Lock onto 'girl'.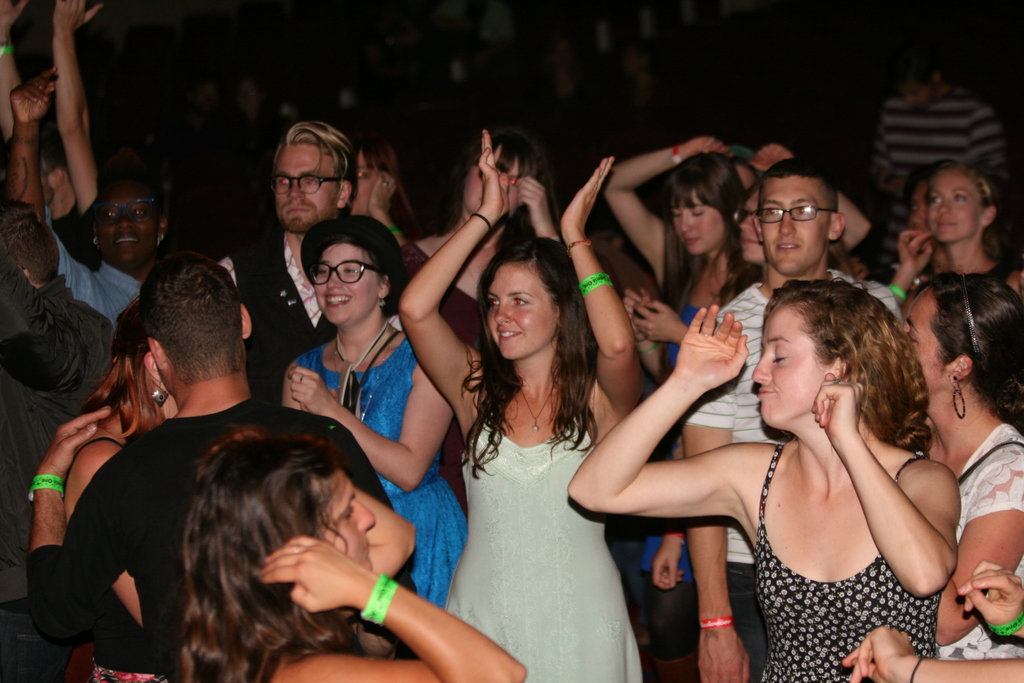
Locked: pyautogui.locateOnScreen(566, 279, 964, 682).
